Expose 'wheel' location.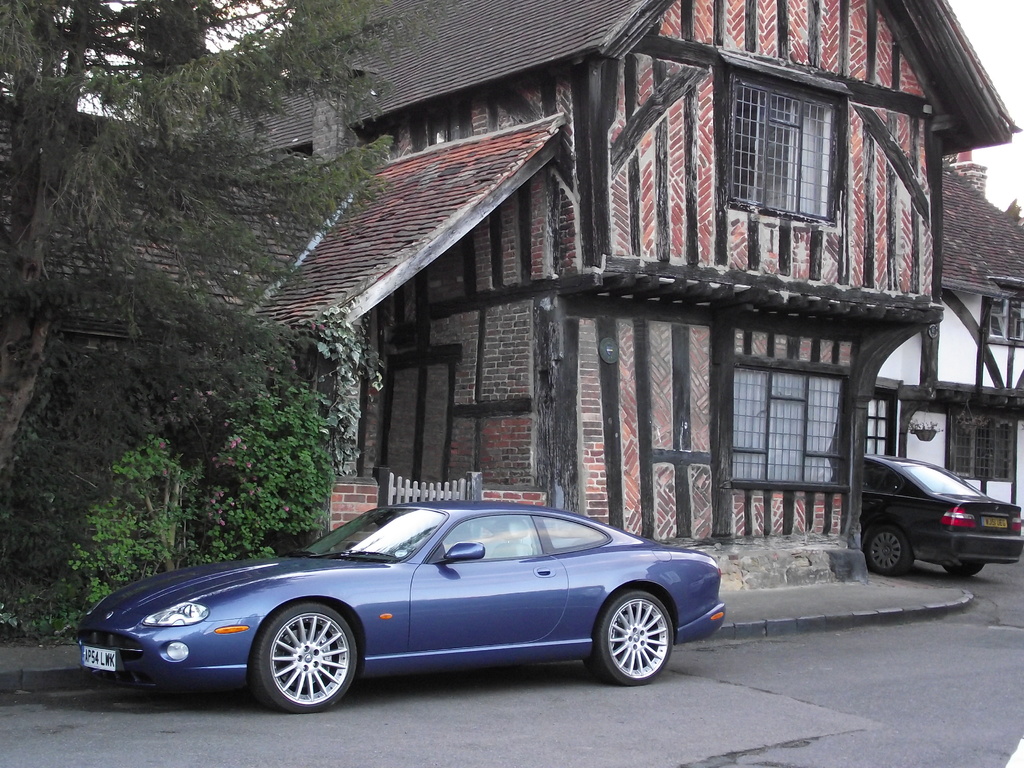
Exposed at crop(946, 563, 982, 575).
